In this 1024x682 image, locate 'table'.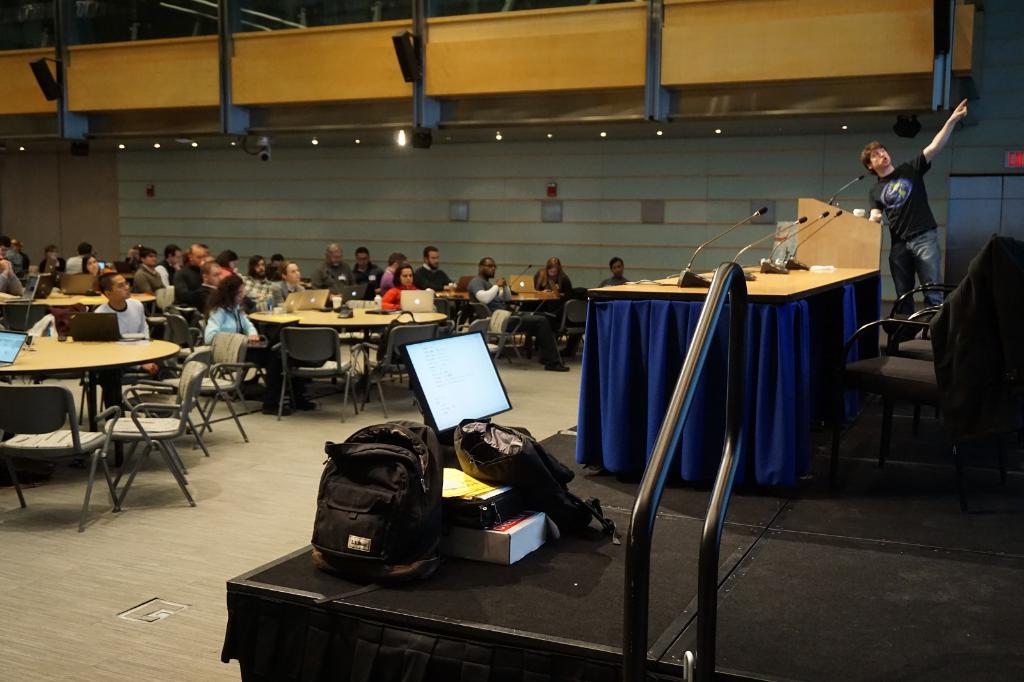
Bounding box: select_region(246, 307, 442, 388).
